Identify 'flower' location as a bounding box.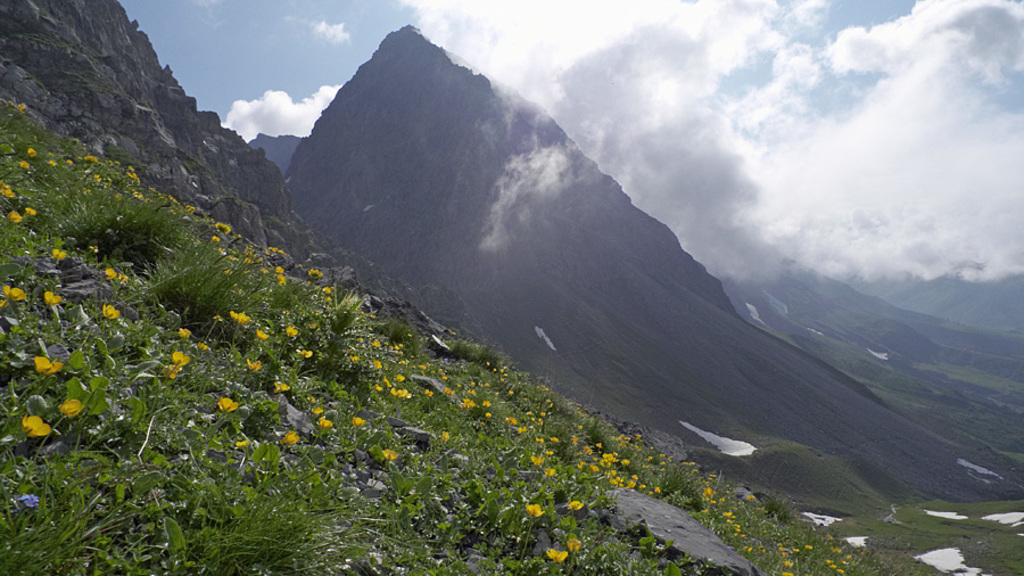
(left=238, top=437, right=255, bottom=451).
